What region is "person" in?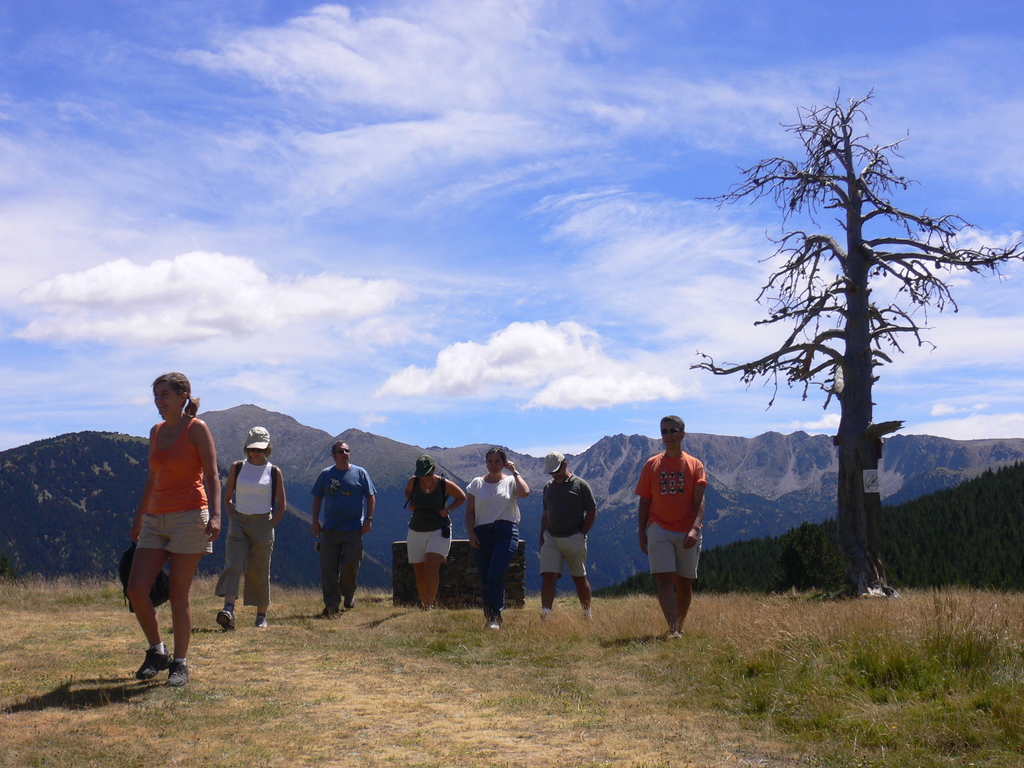
select_region(219, 421, 291, 627).
